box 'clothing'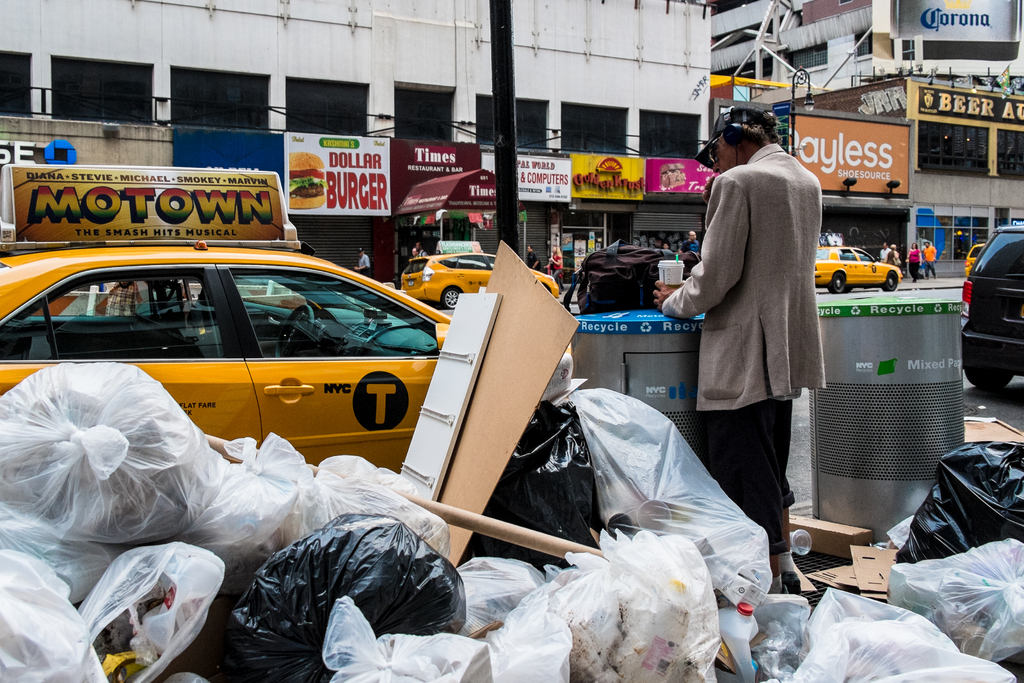
[663, 142, 827, 554]
